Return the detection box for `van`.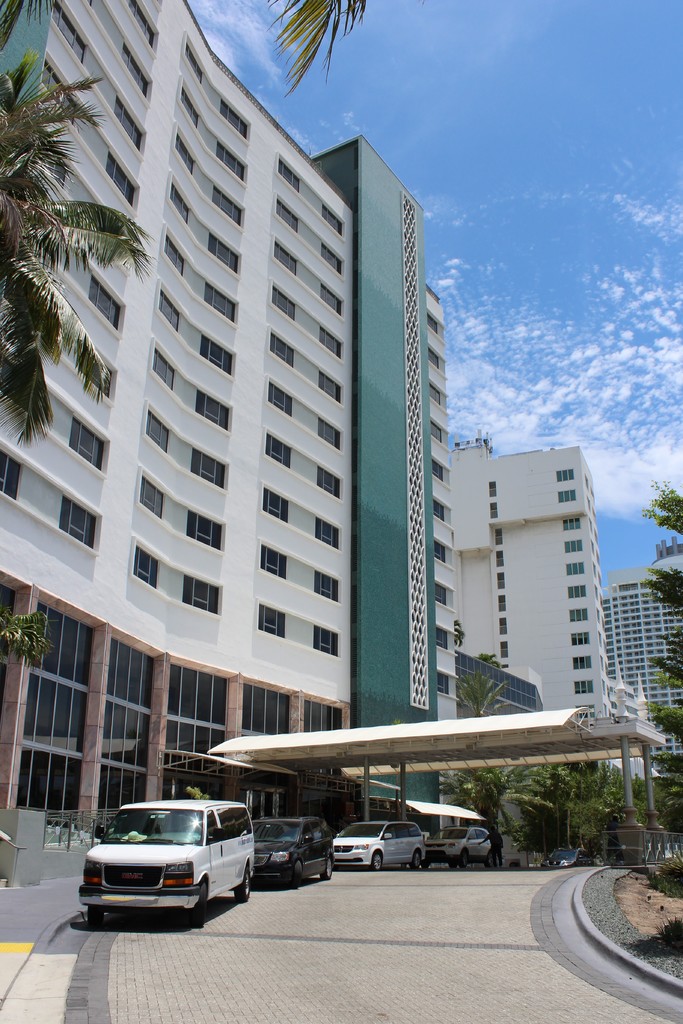
77/798/259/926.
